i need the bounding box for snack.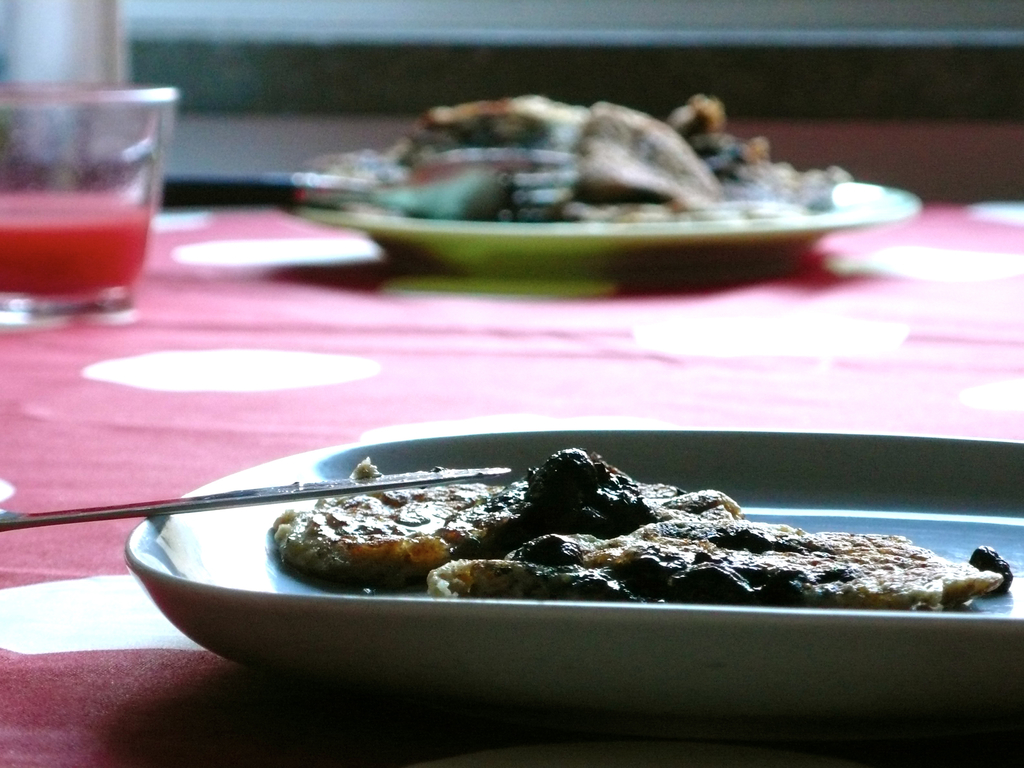
Here it is: Rect(264, 435, 1015, 607).
